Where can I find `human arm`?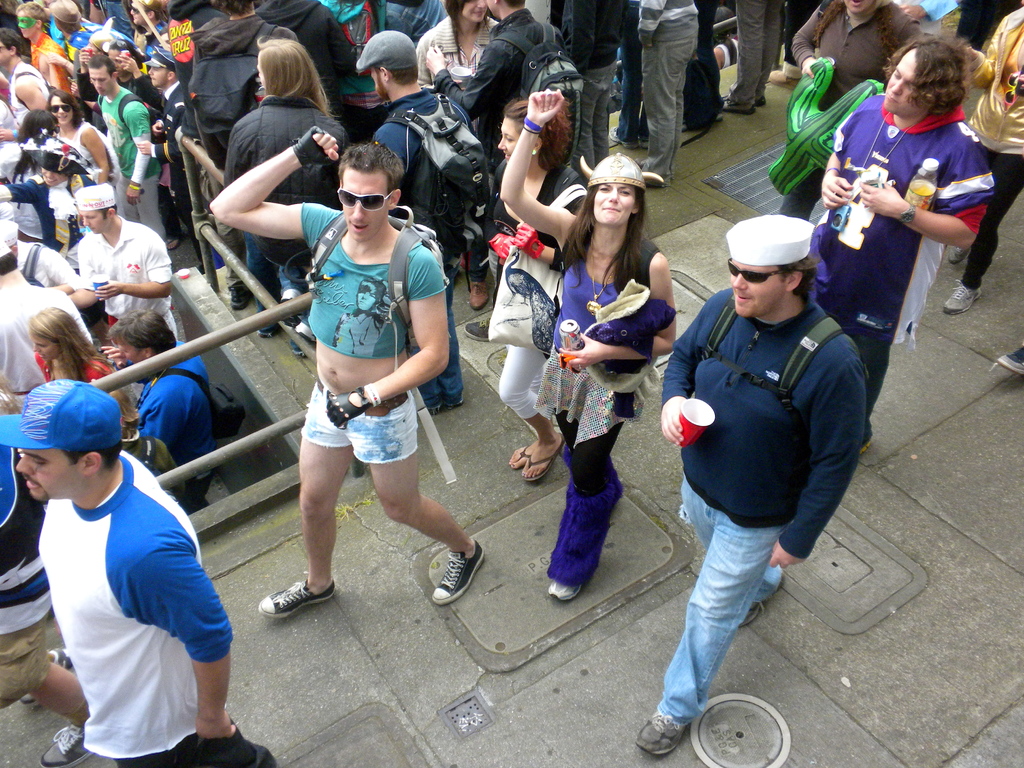
You can find it at rect(863, 125, 995, 252).
